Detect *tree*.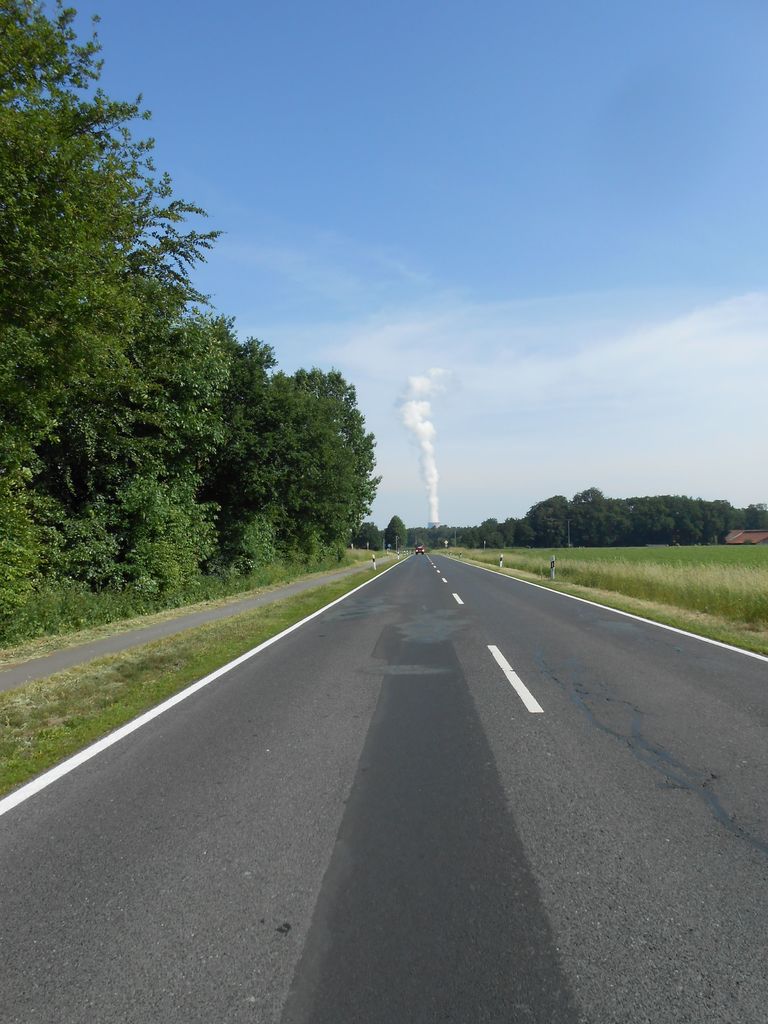
Detected at Rect(719, 505, 767, 530).
